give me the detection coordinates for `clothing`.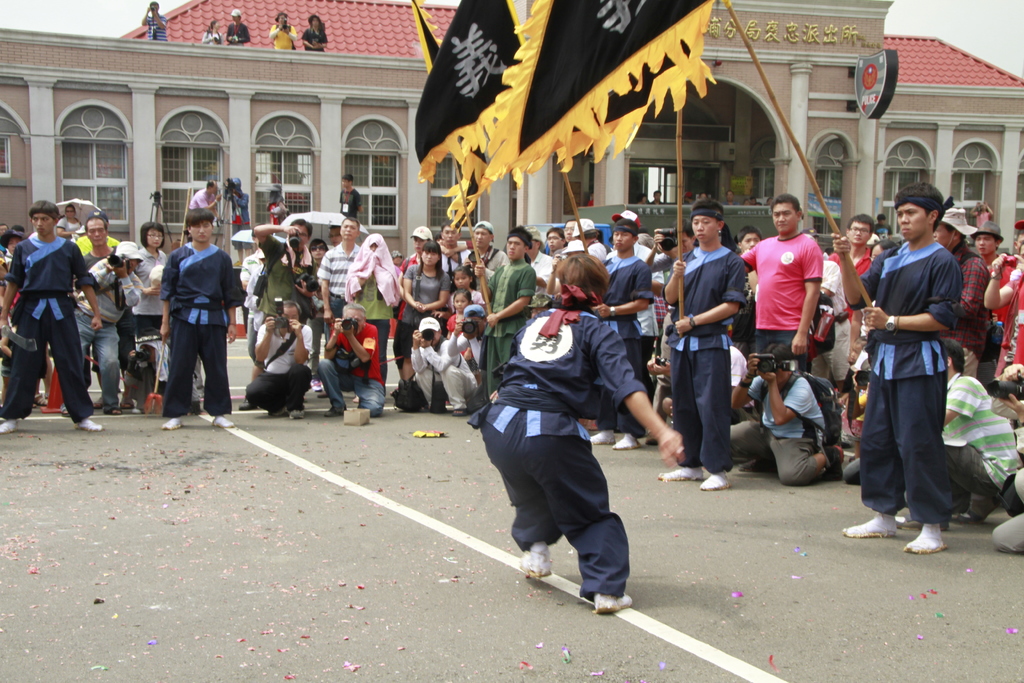
region(652, 245, 744, 475).
